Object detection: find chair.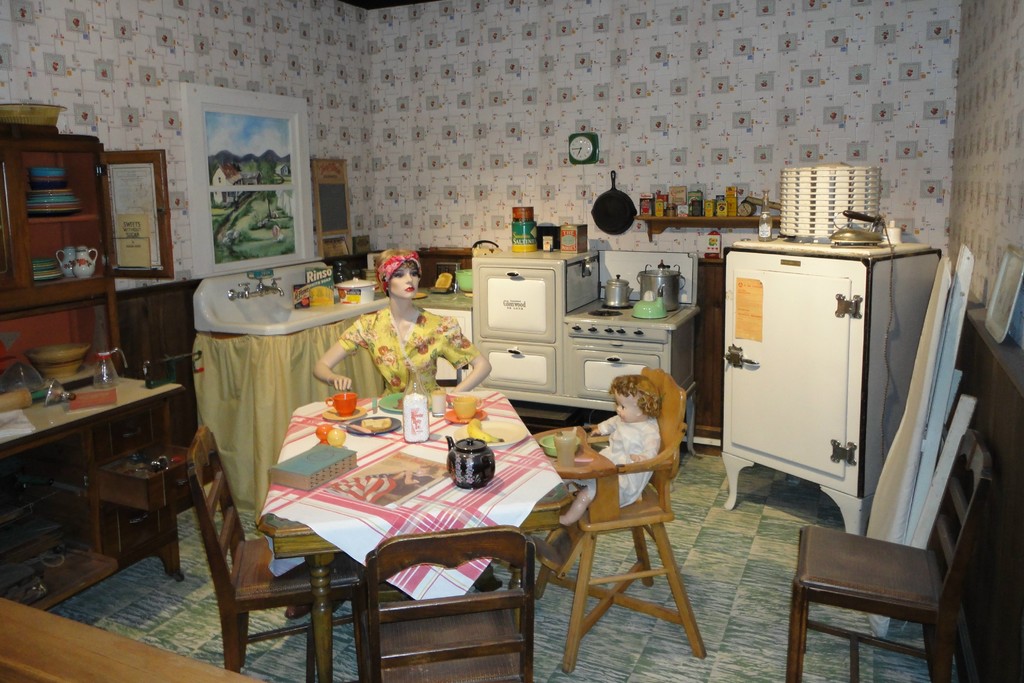
region(351, 527, 536, 682).
